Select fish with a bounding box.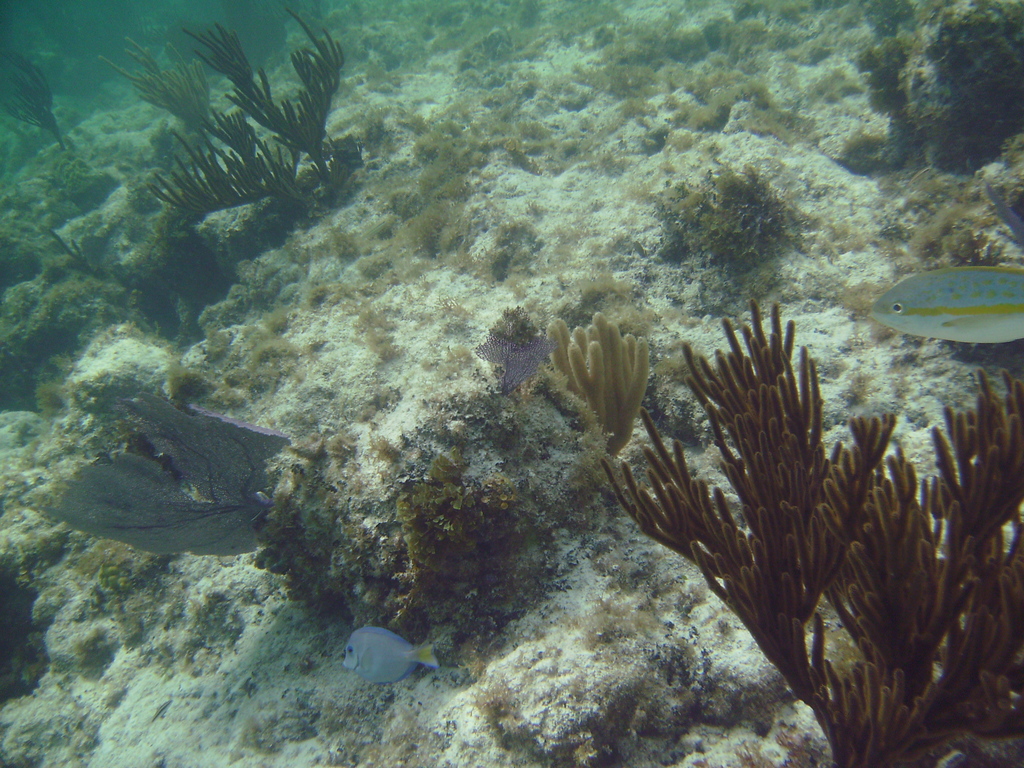
<box>33,387,308,563</box>.
